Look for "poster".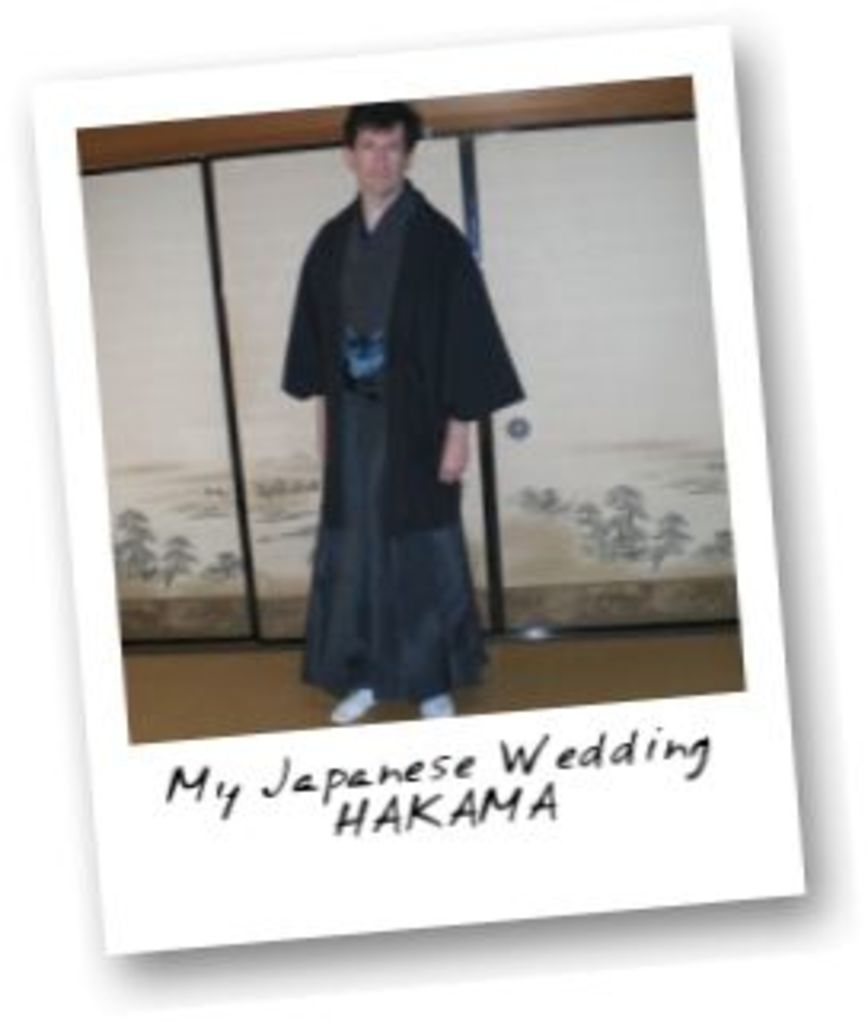
Found: [left=26, top=10, right=820, bottom=967].
